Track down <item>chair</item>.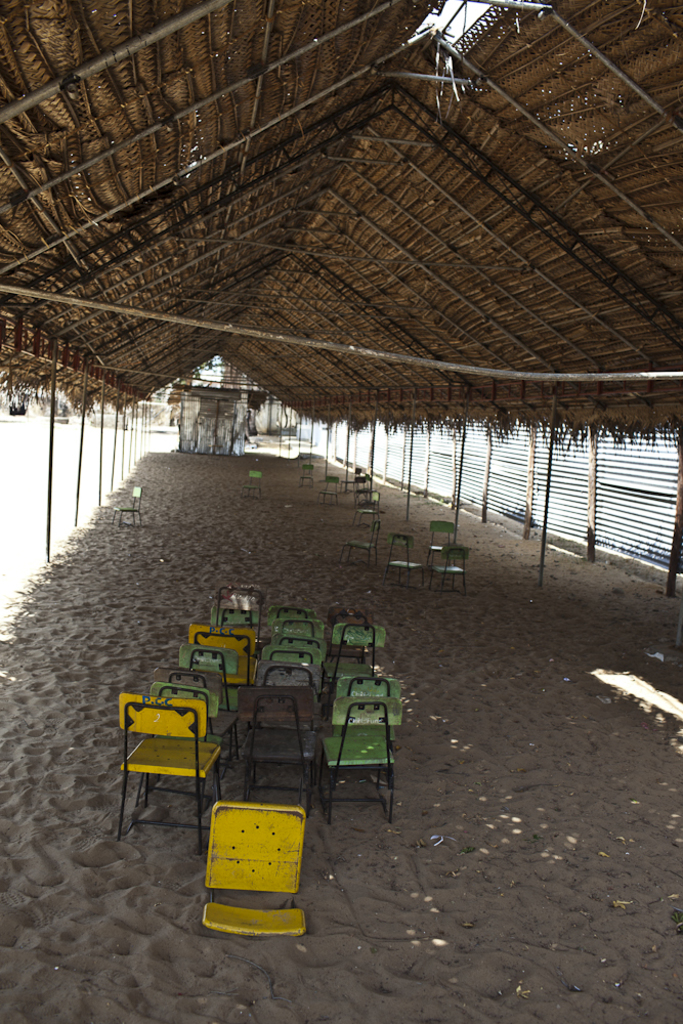
Tracked to [x1=232, y1=655, x2=323, y2=761].
